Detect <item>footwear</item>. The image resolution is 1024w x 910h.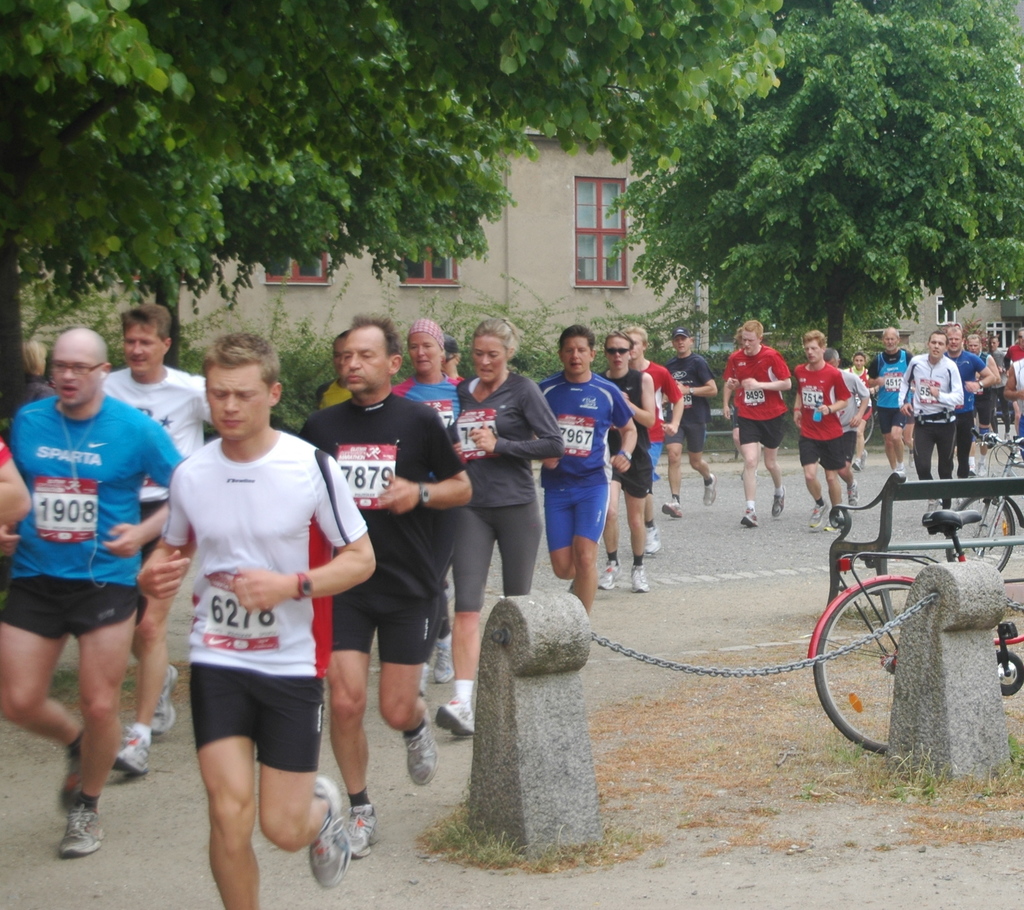
box(305, 772, 349, 891).
